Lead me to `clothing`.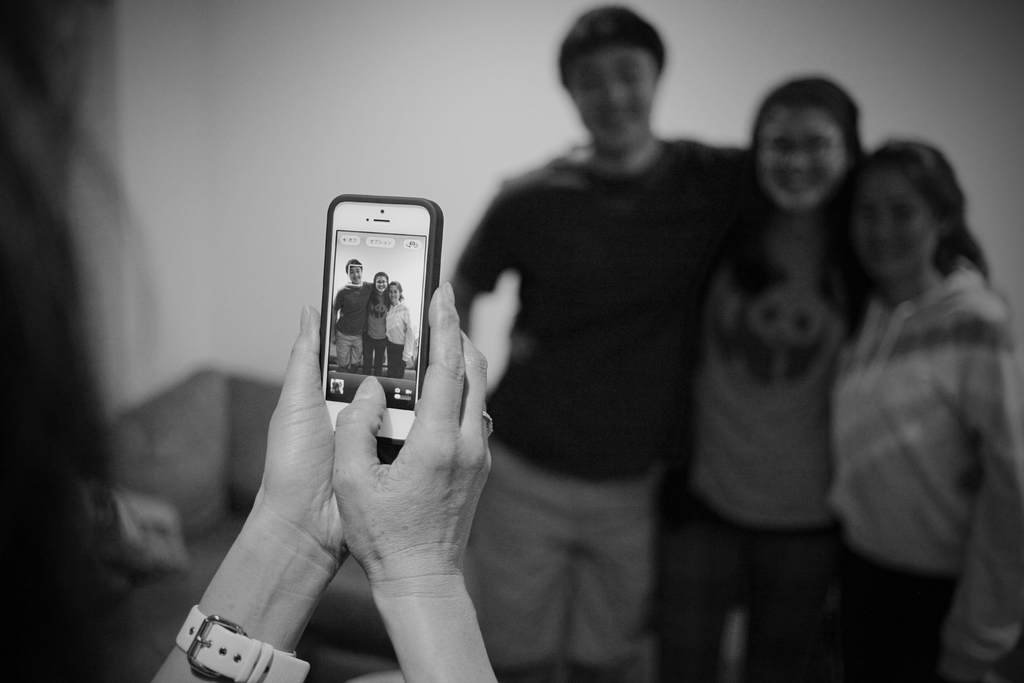
Lead to Rect(385, 295, 421, 375).
